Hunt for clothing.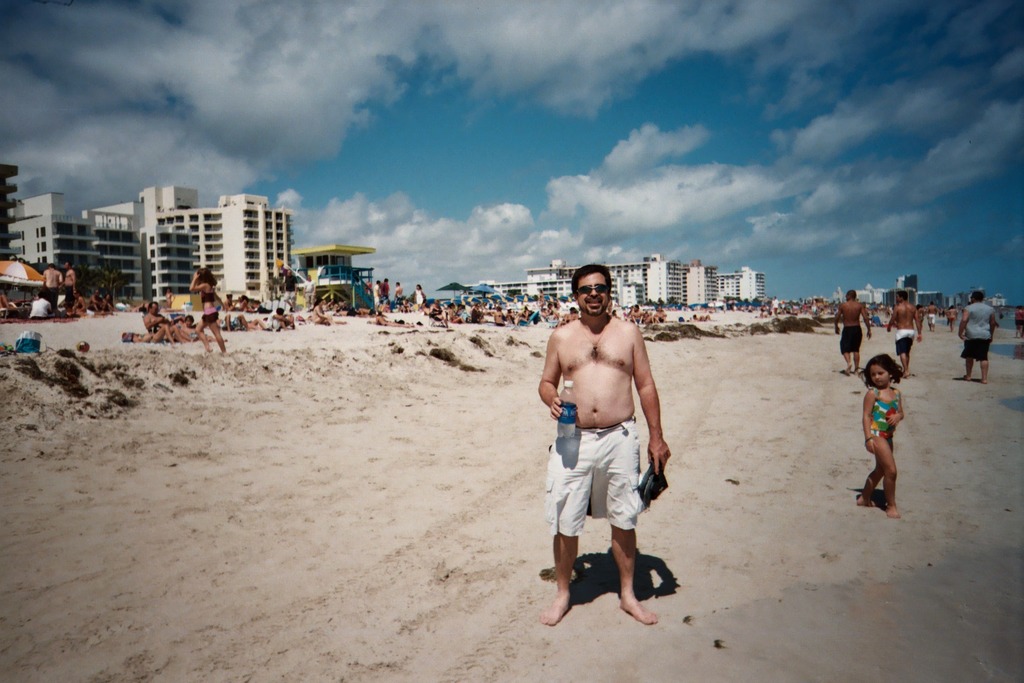
Hunted down at select_region(415, 288, 425, 307).
